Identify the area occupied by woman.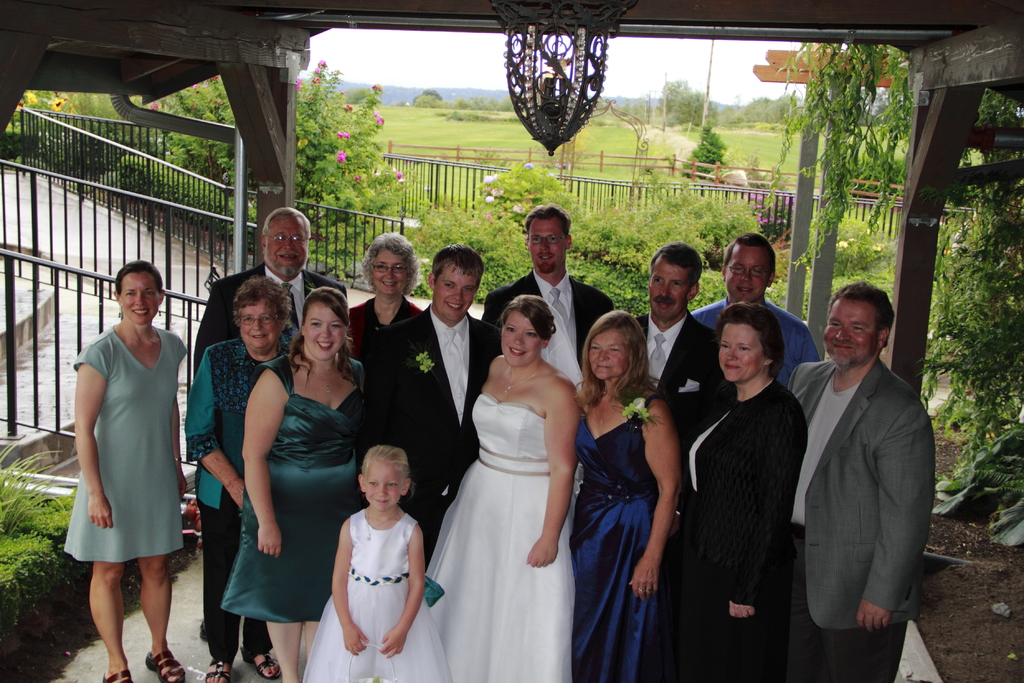
Area: [left=423, top=283, right=582, bottom=661].
